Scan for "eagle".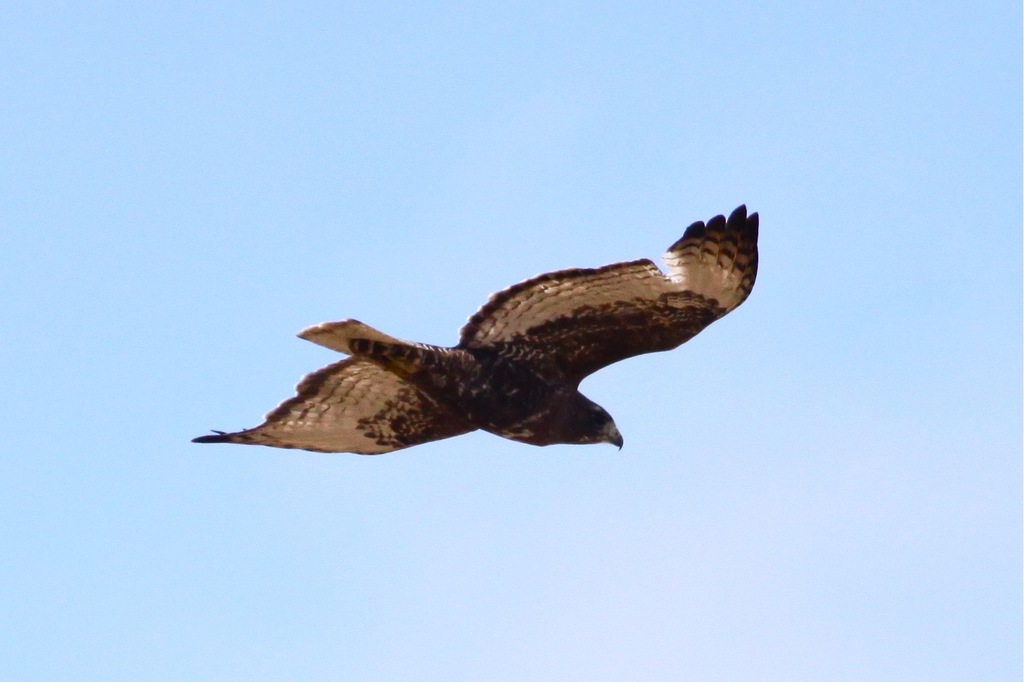
Scan result: 186 195 762 462.
